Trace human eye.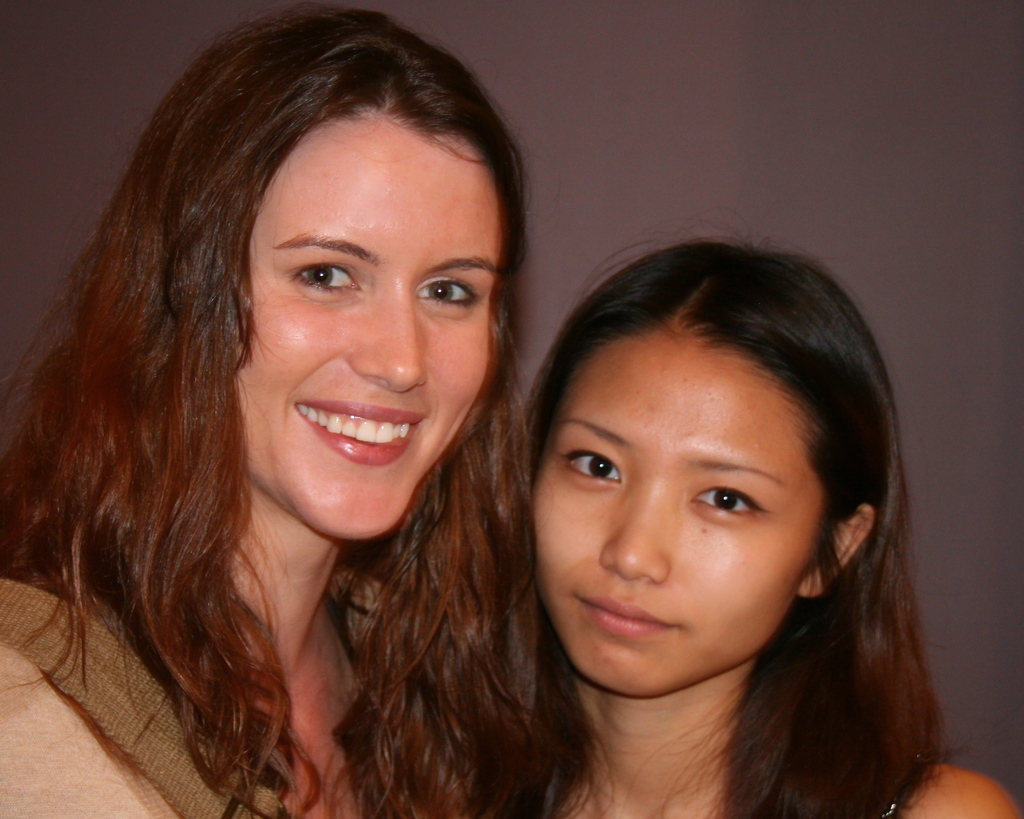
Traced to 284/258/364/302.
